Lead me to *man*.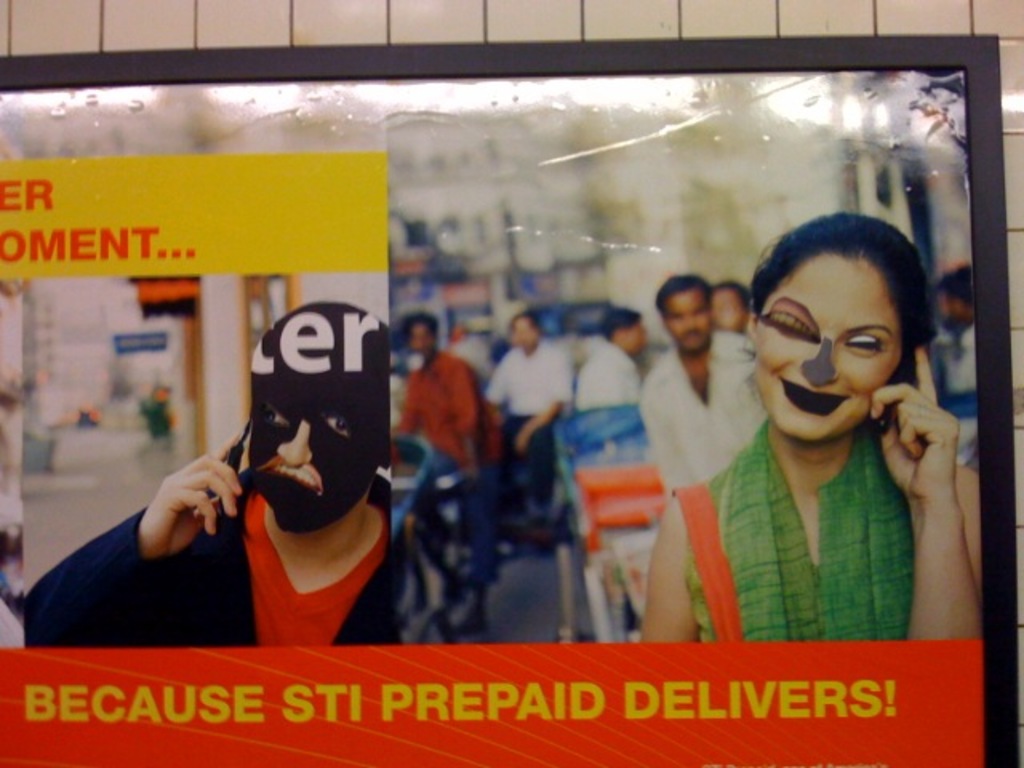
Lead to BBox(629, 274, 773, 509).
